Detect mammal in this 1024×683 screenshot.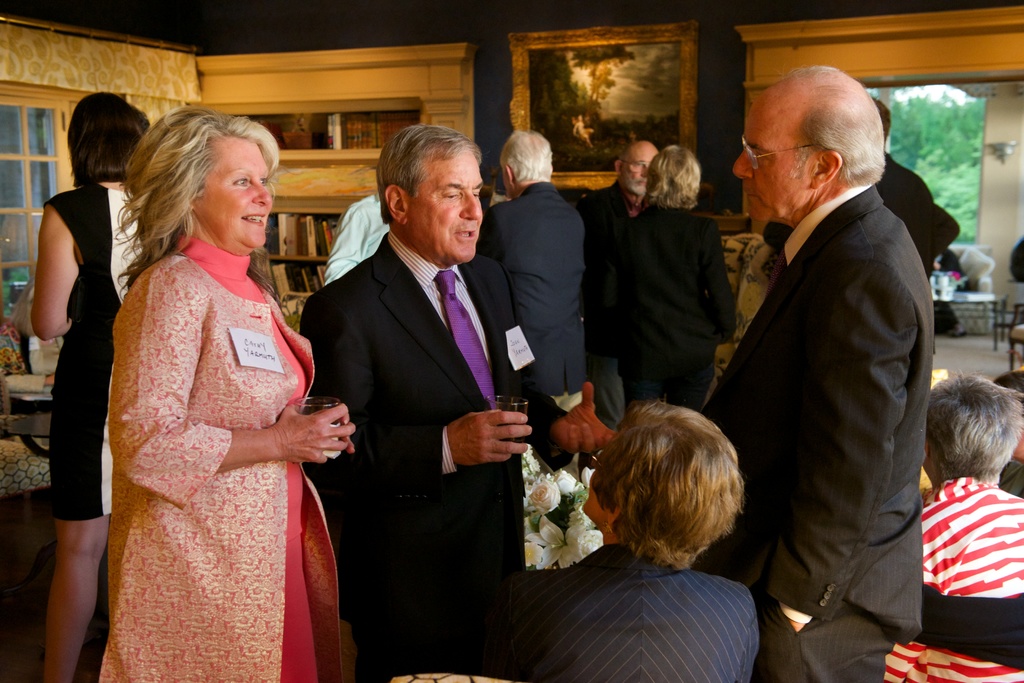
Detection: BBox(915, 364, 1023, 601).
